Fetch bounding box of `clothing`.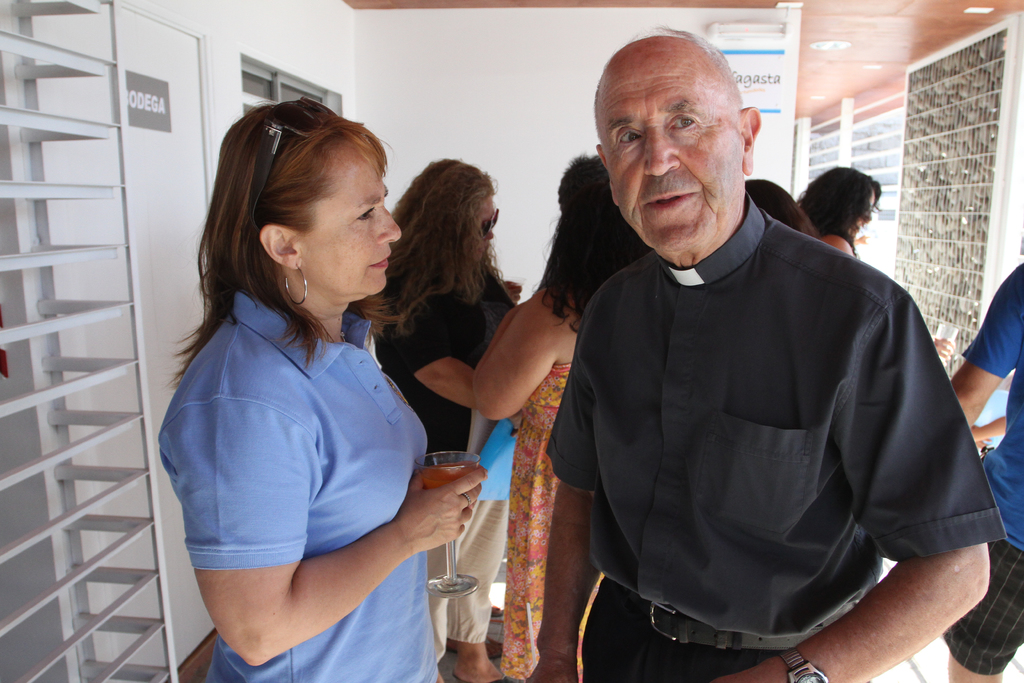
Bbox: [152, 235, 437, 643].
